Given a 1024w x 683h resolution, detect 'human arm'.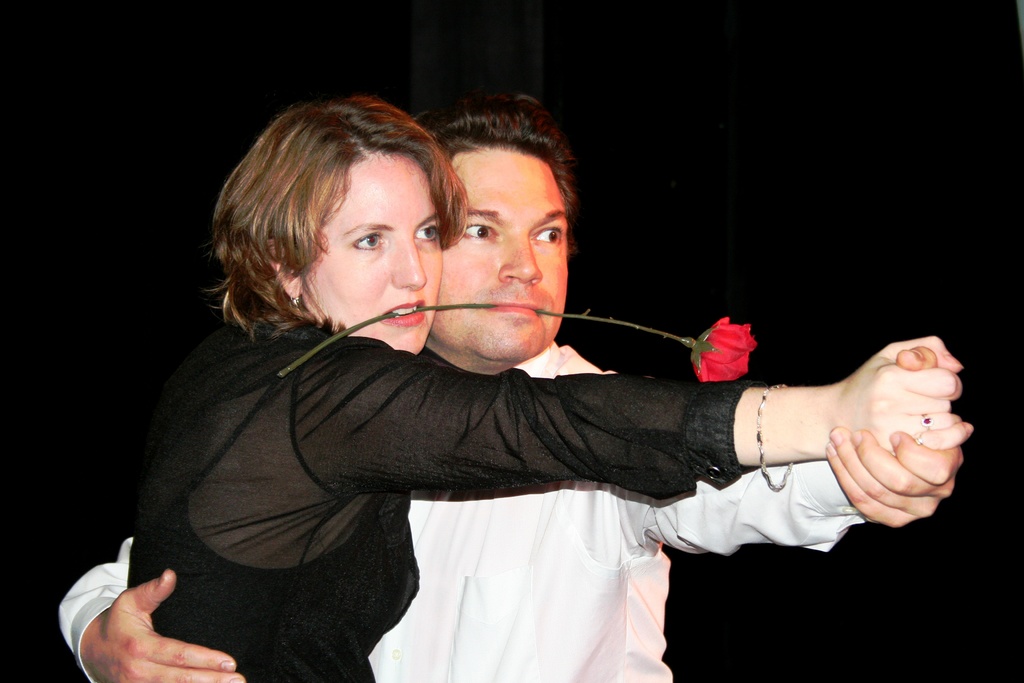
crop(292, 342, 969, 494).
